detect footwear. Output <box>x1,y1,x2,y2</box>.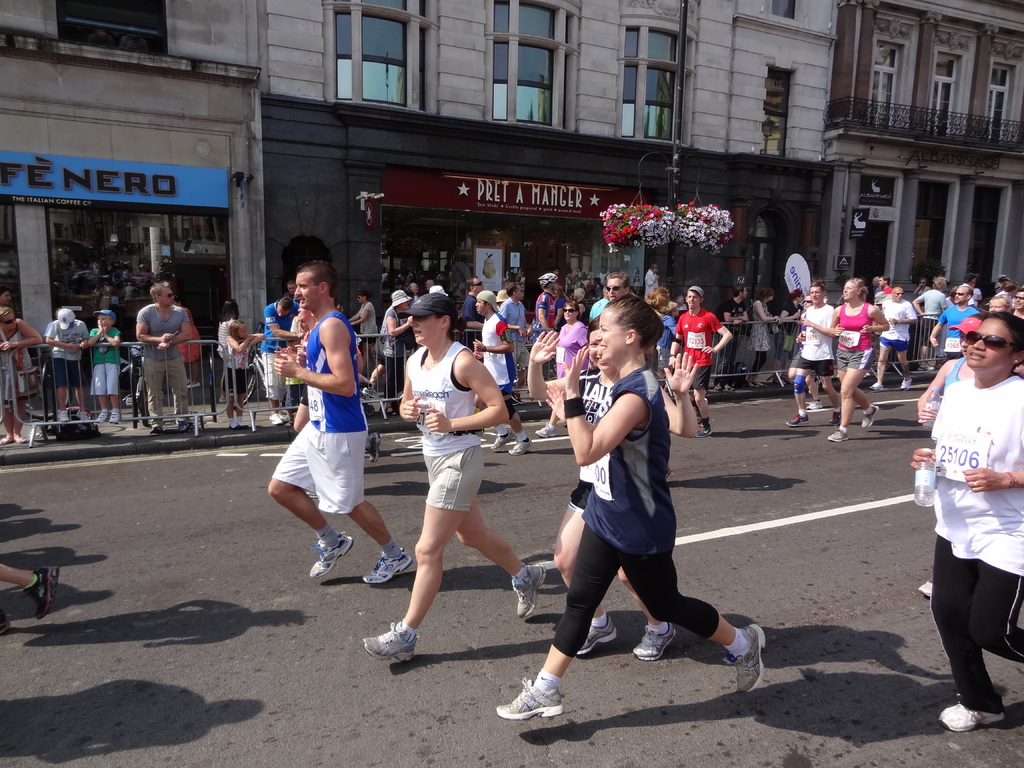
<box>491,431,513,451</box>.
